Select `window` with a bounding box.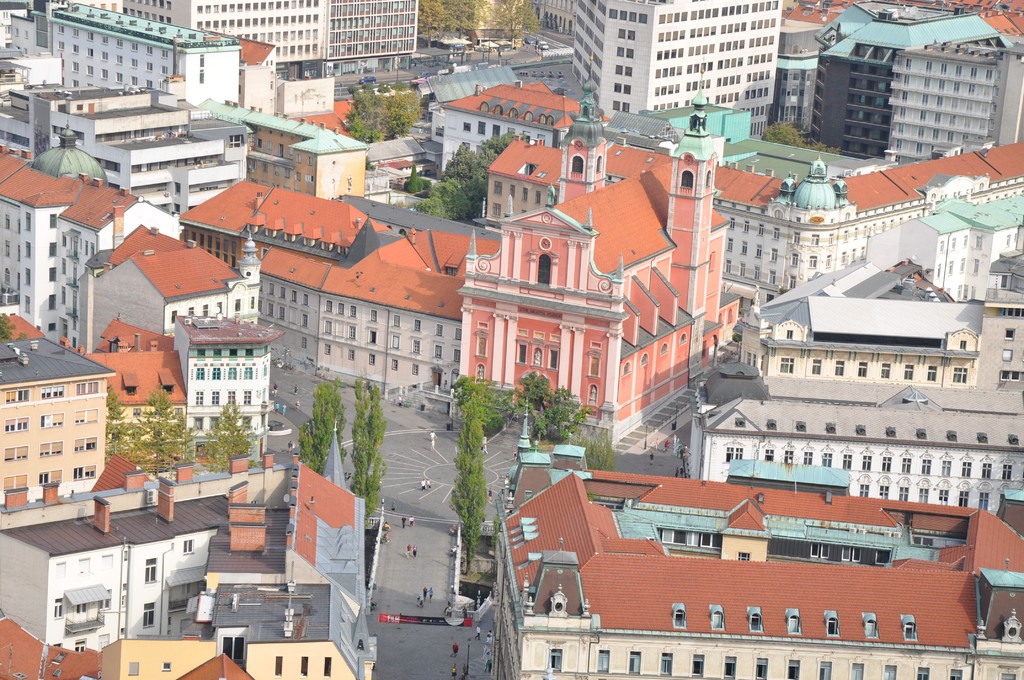
rect(209, 368, 220, 378).
